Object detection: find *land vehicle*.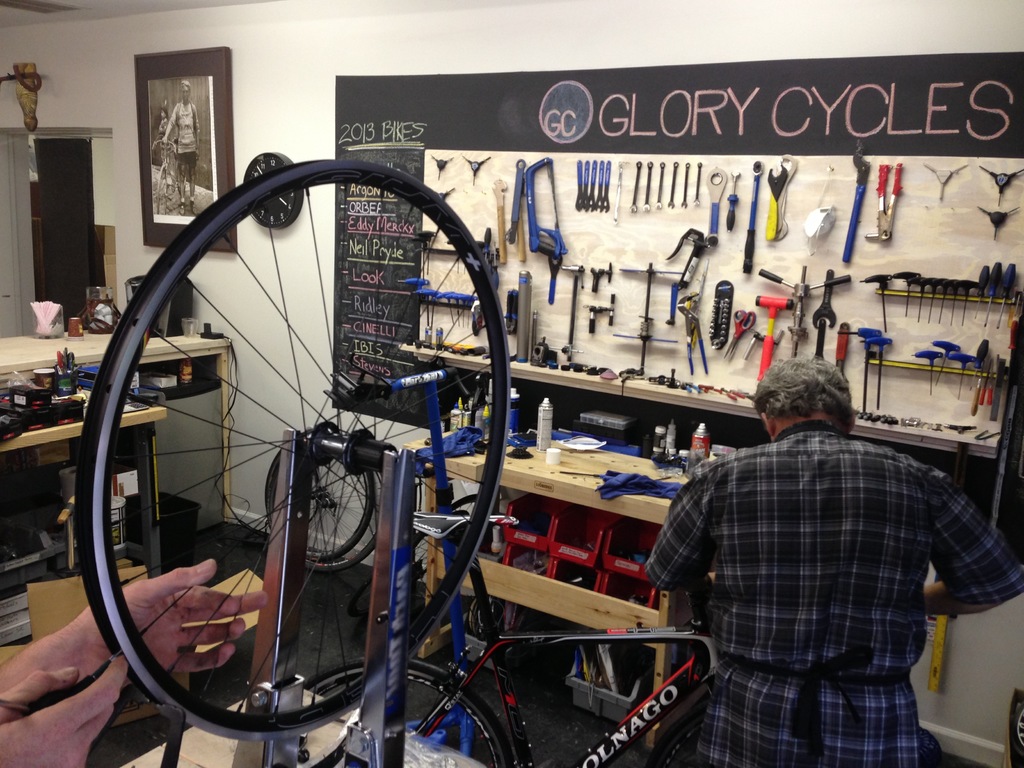
<bbox>83, 152, 505, 767</bbox>.
